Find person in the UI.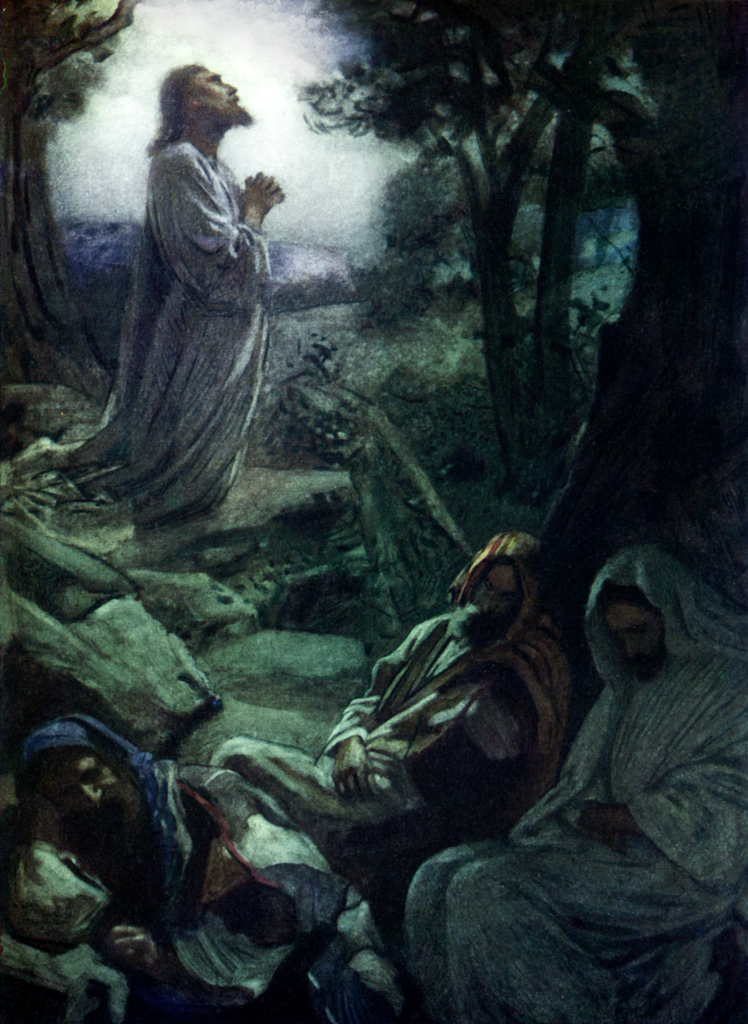
UI element at <bbox>0, 724, 426, 1022</bbox>.
